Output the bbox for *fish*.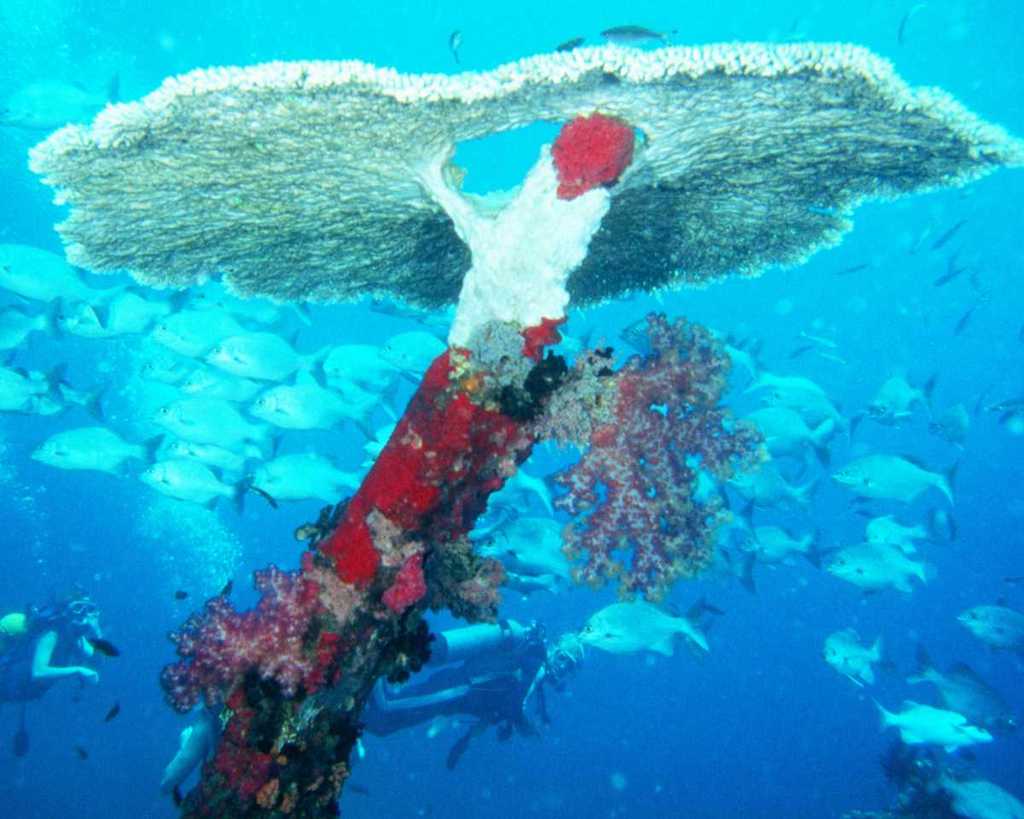
[712,334,763,383].
